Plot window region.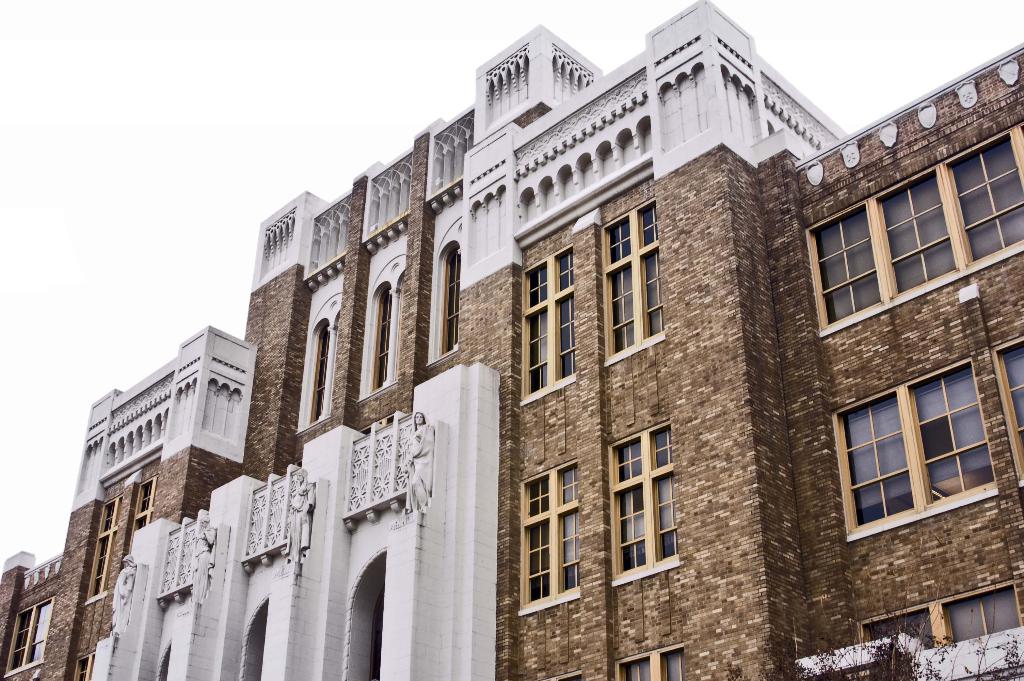
Plotted at Rect(851, 586, 1023, 680).
